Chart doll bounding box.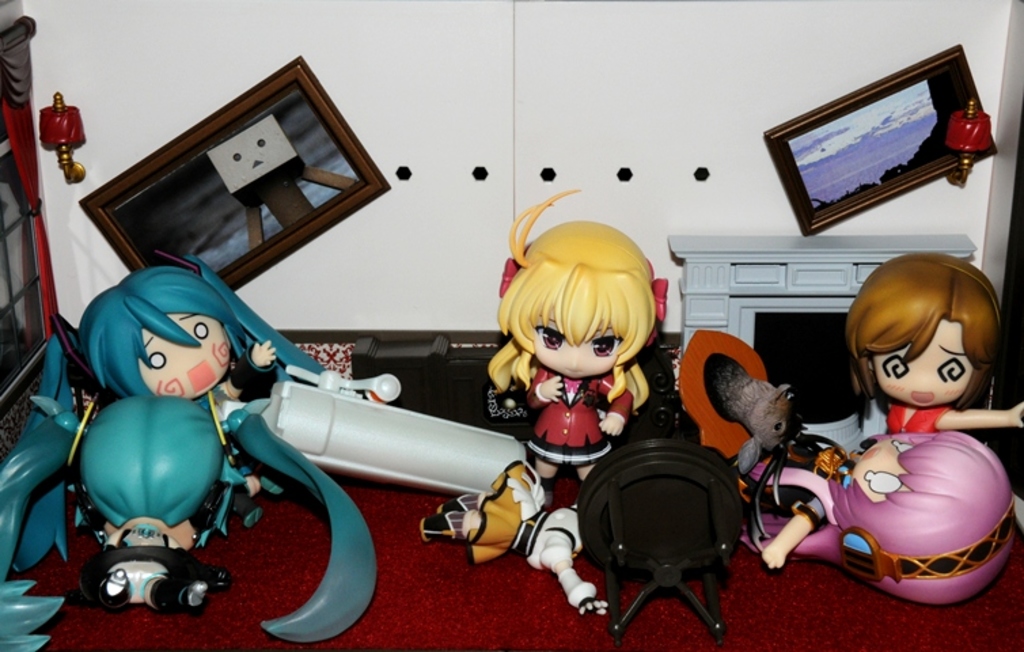
Charted: left=0, top=390, right=378, bottom=649.
